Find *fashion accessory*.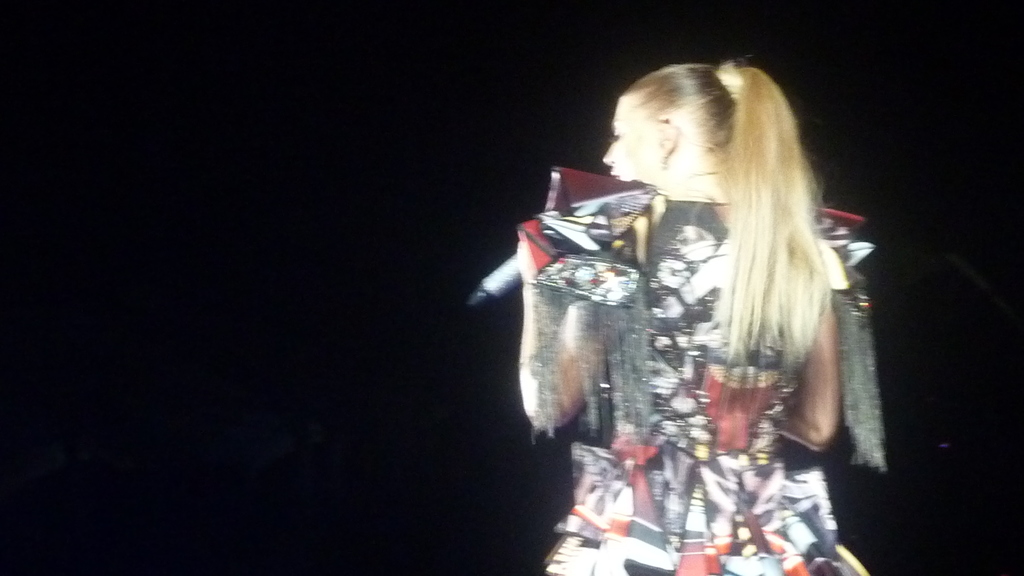
detection(660, 157, 669, 175).
